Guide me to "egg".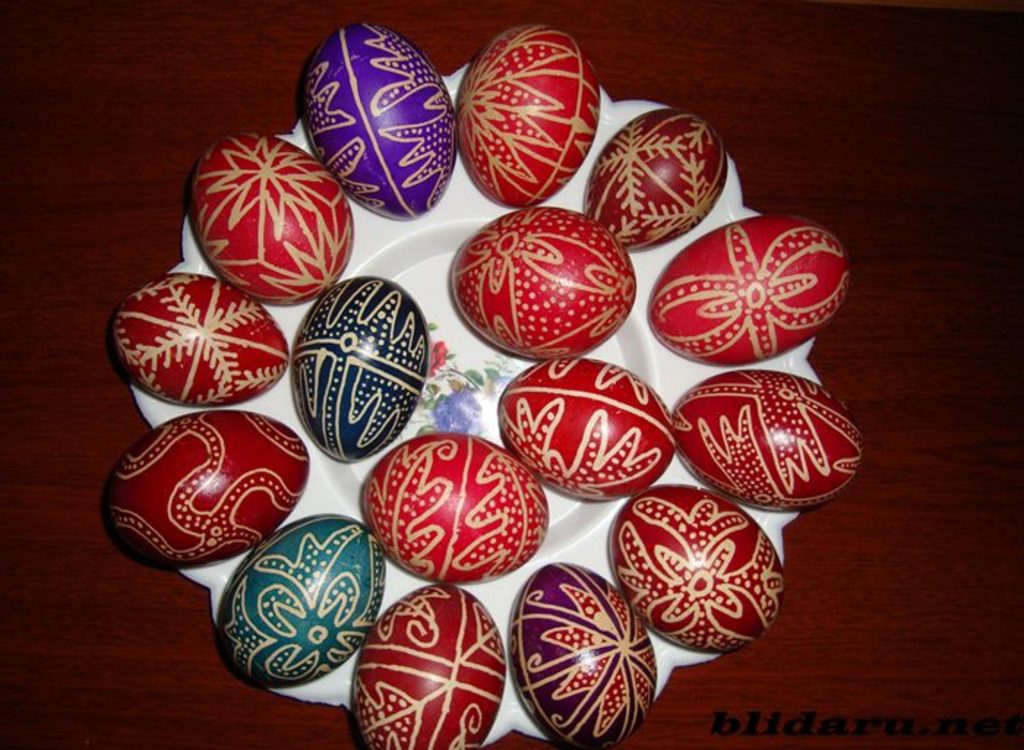
Guidance: [647, 212, 846, 368].
